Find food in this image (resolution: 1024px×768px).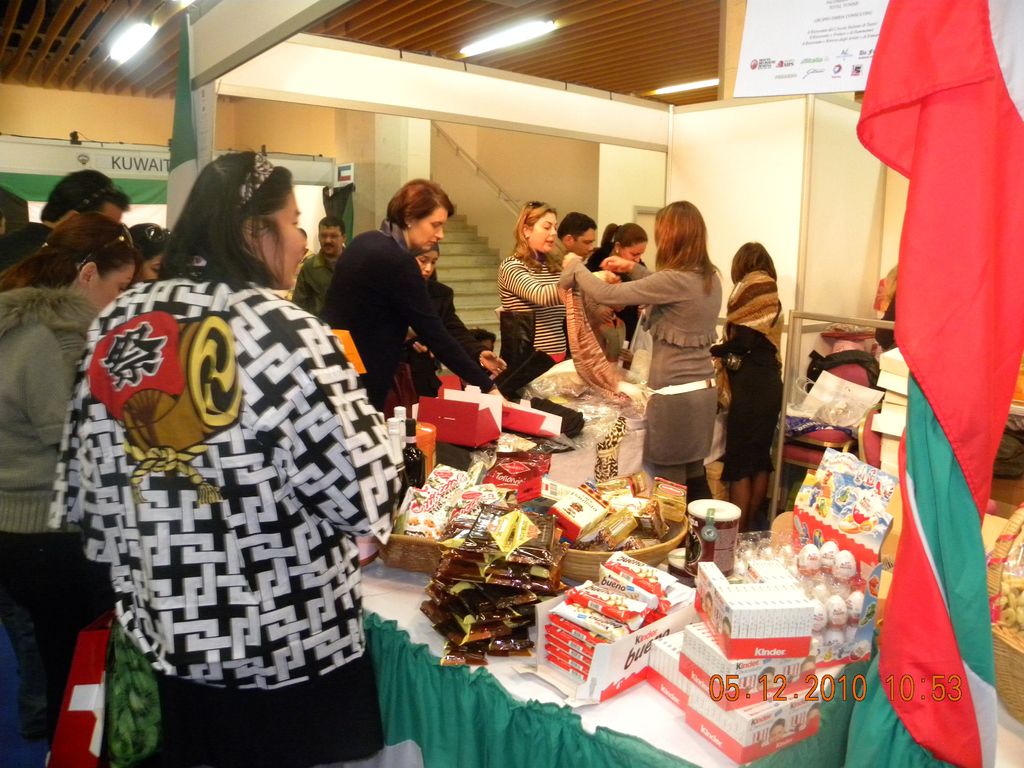
(left=600, top=552, right=671, bottom=609).
